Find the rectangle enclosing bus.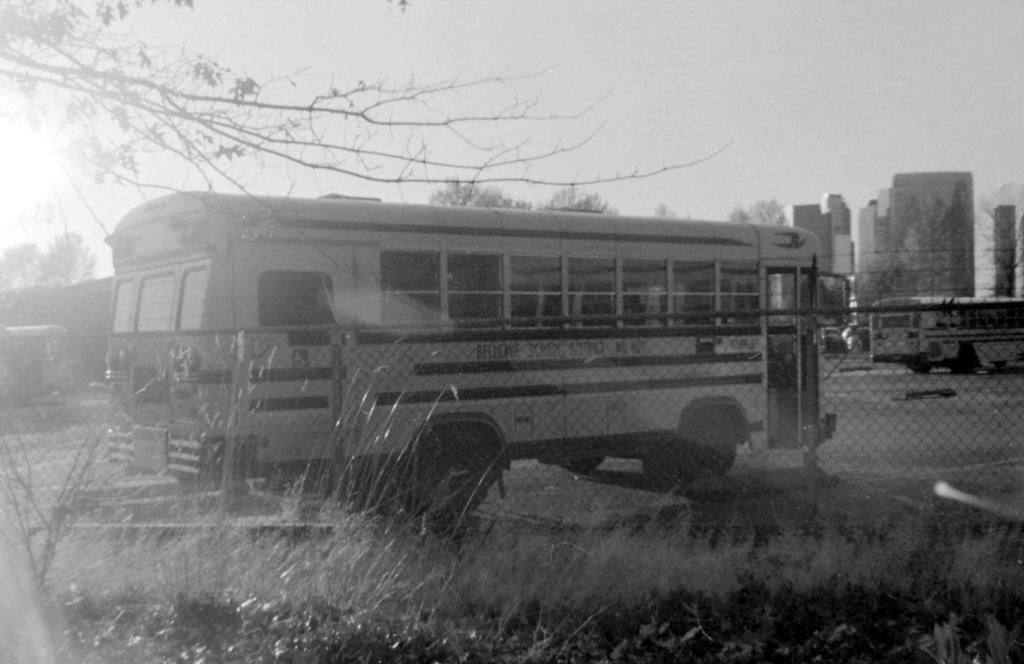
bbox=(0, 329, 73, 398).
